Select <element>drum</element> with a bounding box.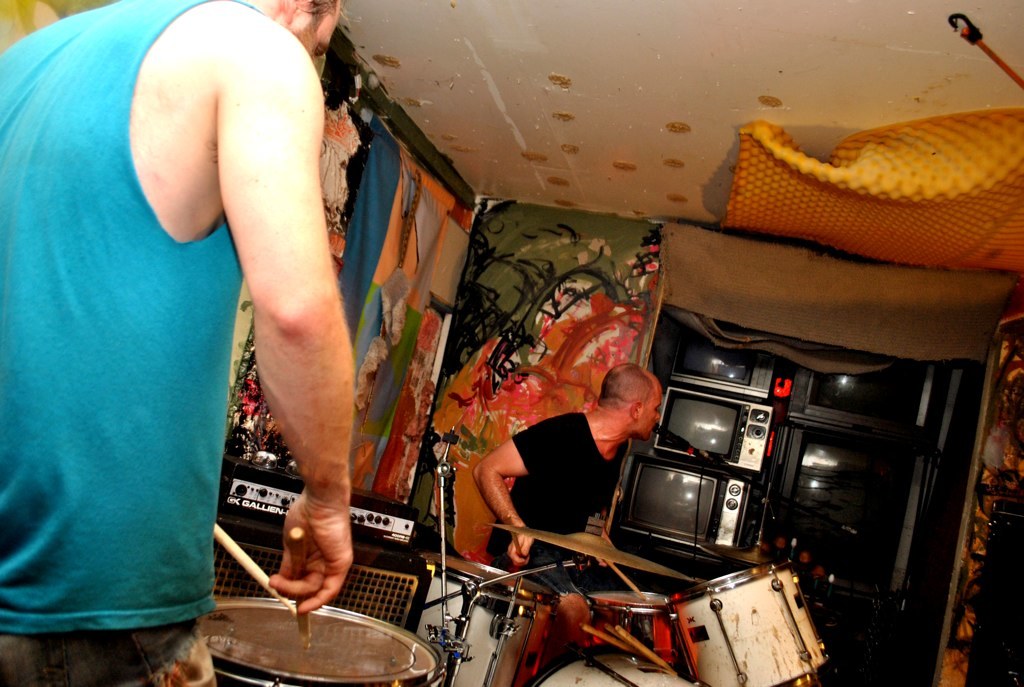
(411, 545, 569, 686).
